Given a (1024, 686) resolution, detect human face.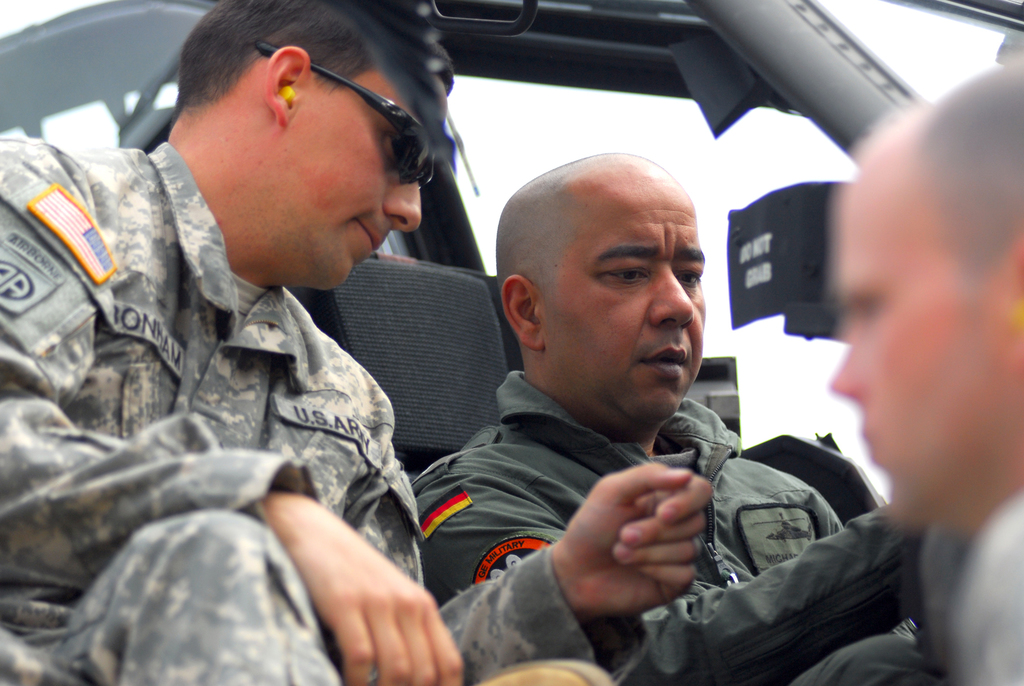
285 82 427 287.
